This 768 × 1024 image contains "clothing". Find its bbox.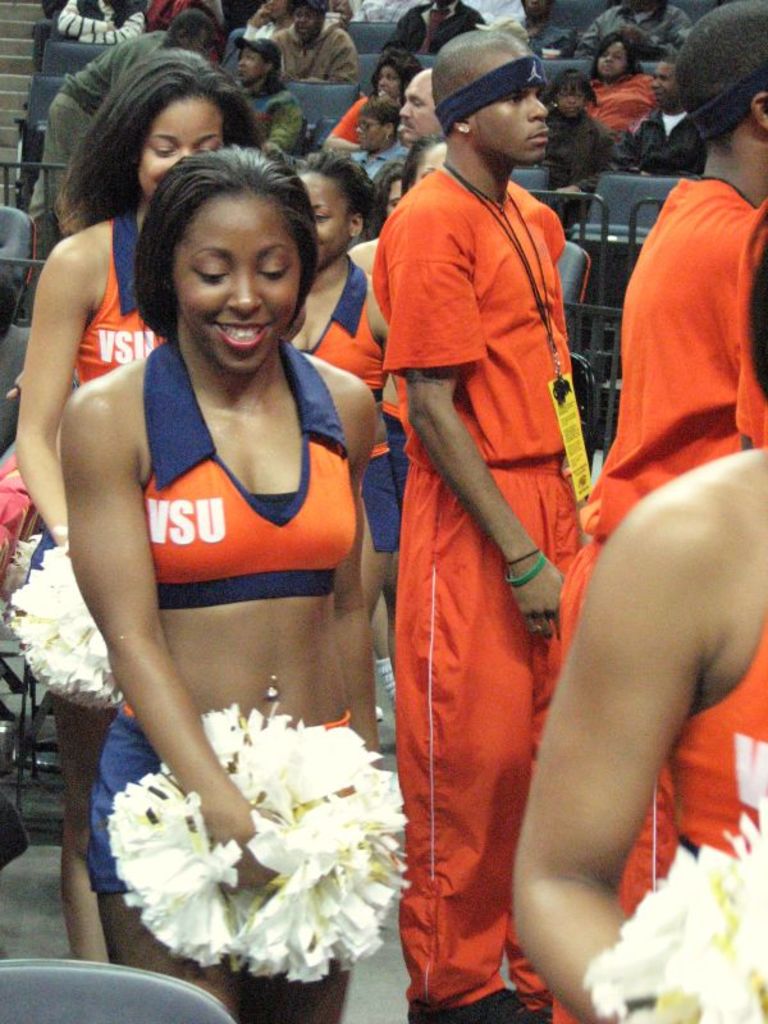
locate(585, 72, 658, 143).
